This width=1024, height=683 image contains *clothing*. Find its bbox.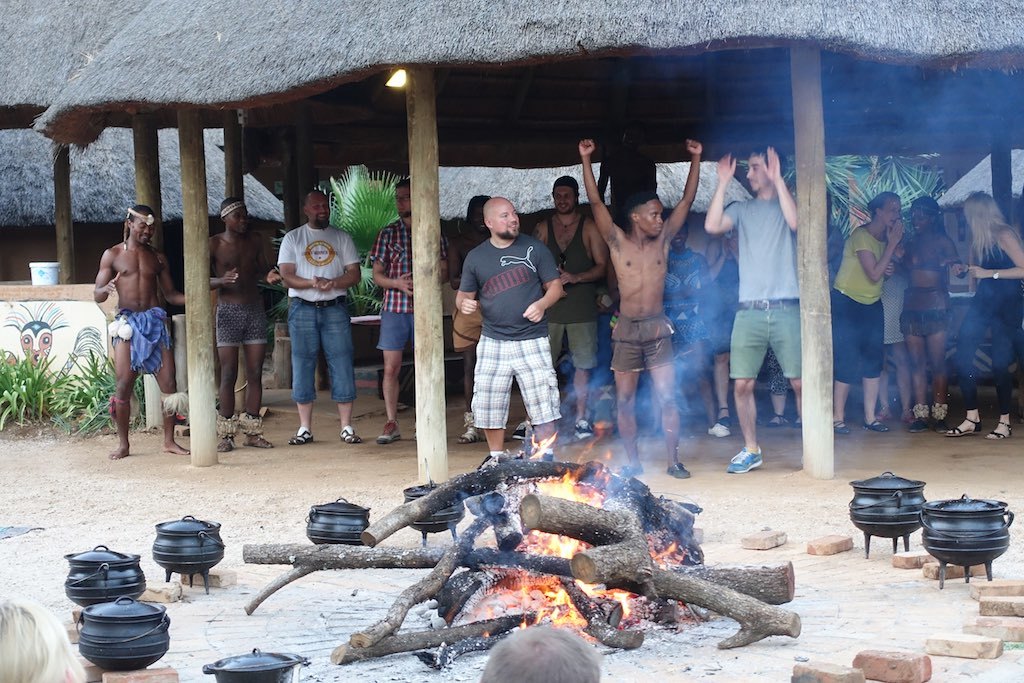
445, 293, 482, 349.
